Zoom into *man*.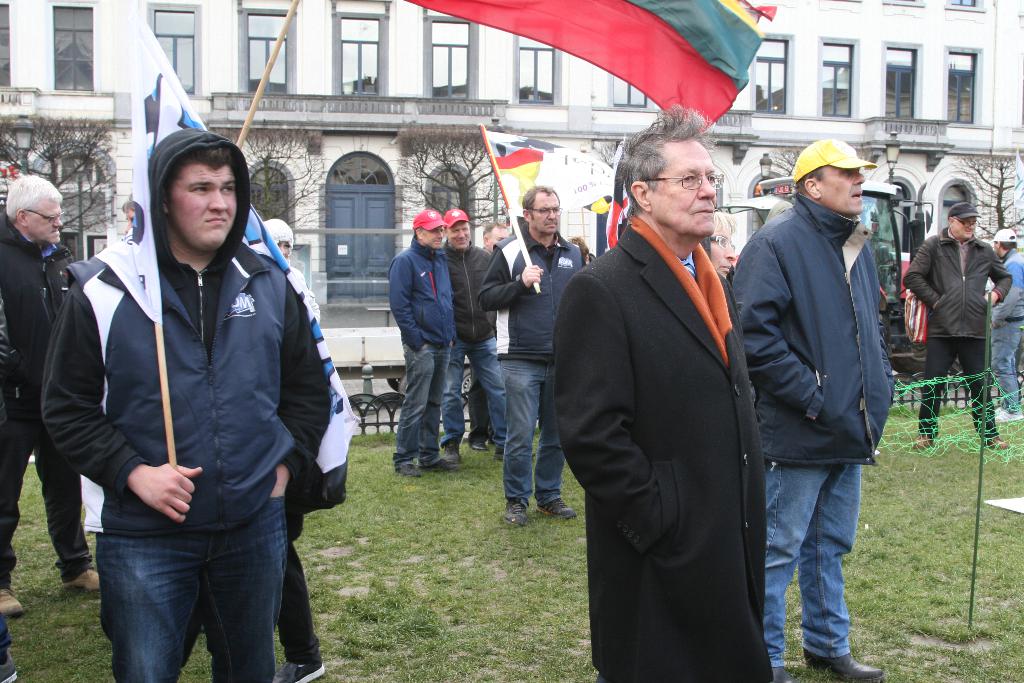
Zoom target: (898, 200, 1013, 454).
